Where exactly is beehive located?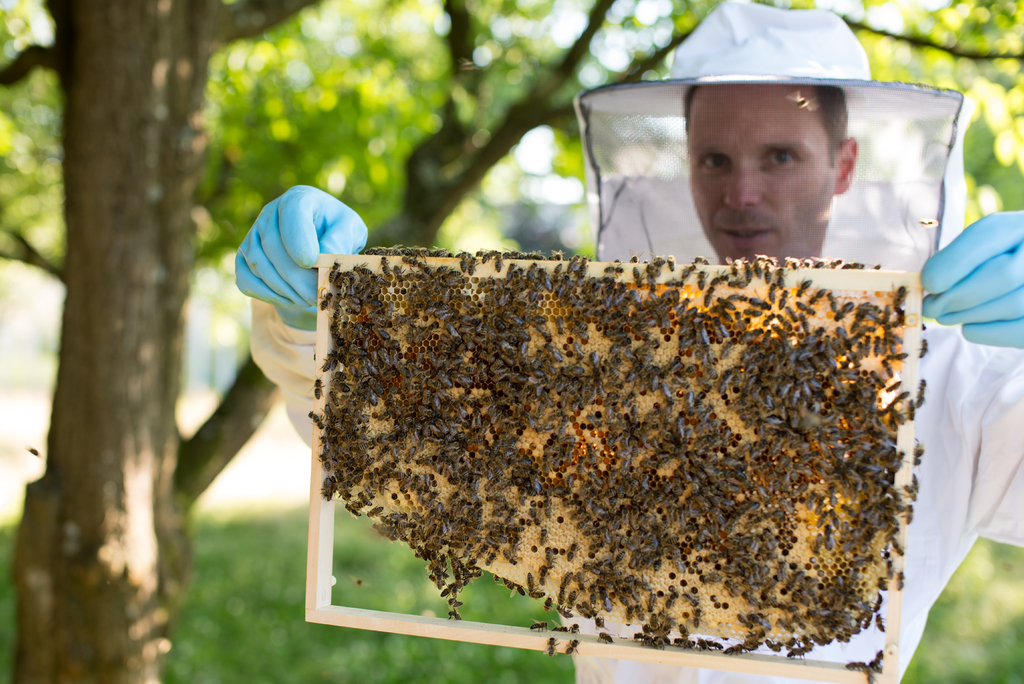
Its bounding box is [left=304, top=250, right=925, bottom=683].
